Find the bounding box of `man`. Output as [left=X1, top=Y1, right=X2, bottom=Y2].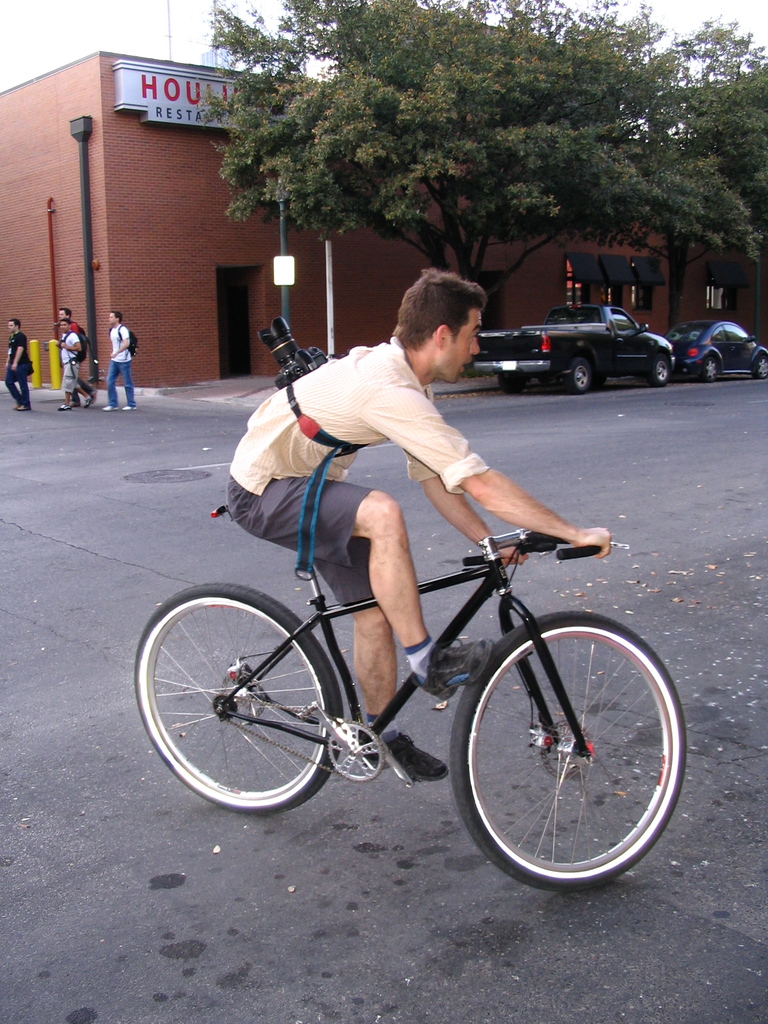
[left=102, top=310, right=139, bottom=410].
